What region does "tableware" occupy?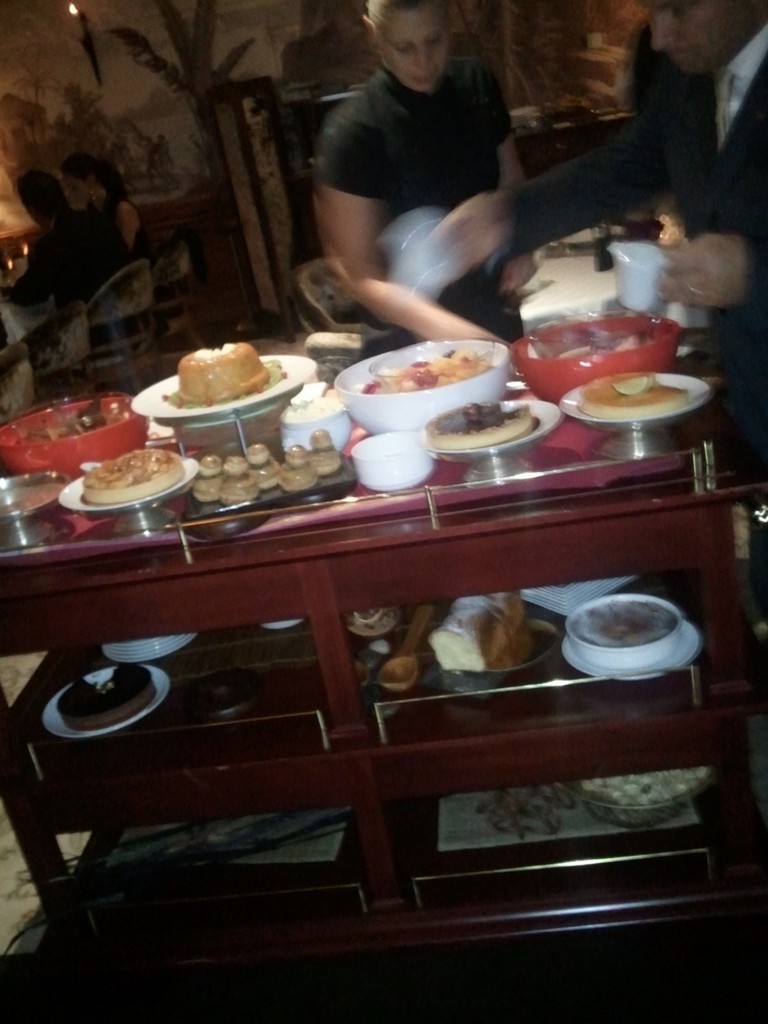
<box>555,619,701,673</box>.
